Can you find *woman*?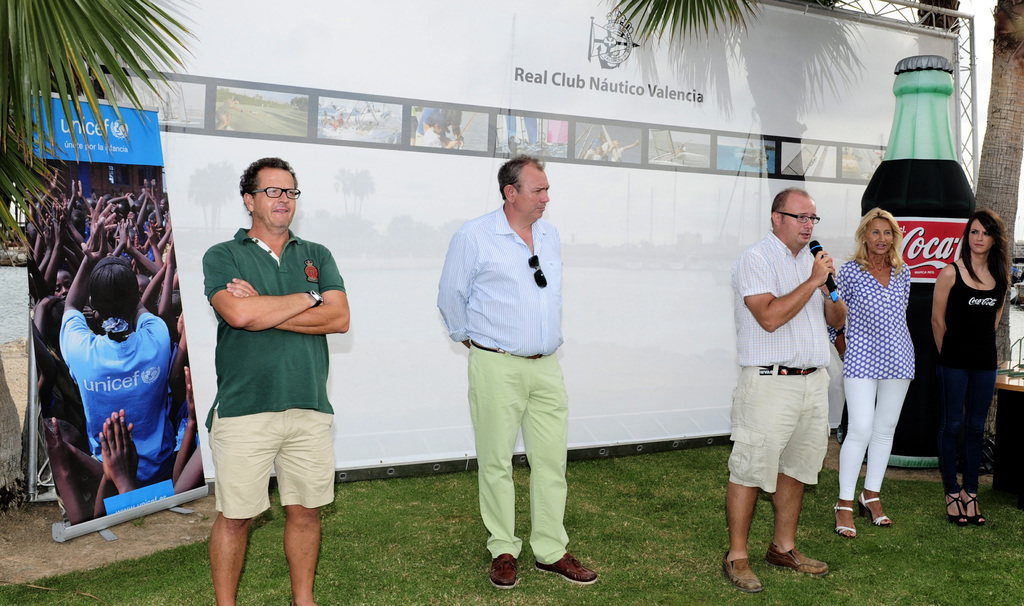
Yes, bounding box: 927:209:1016:531.
